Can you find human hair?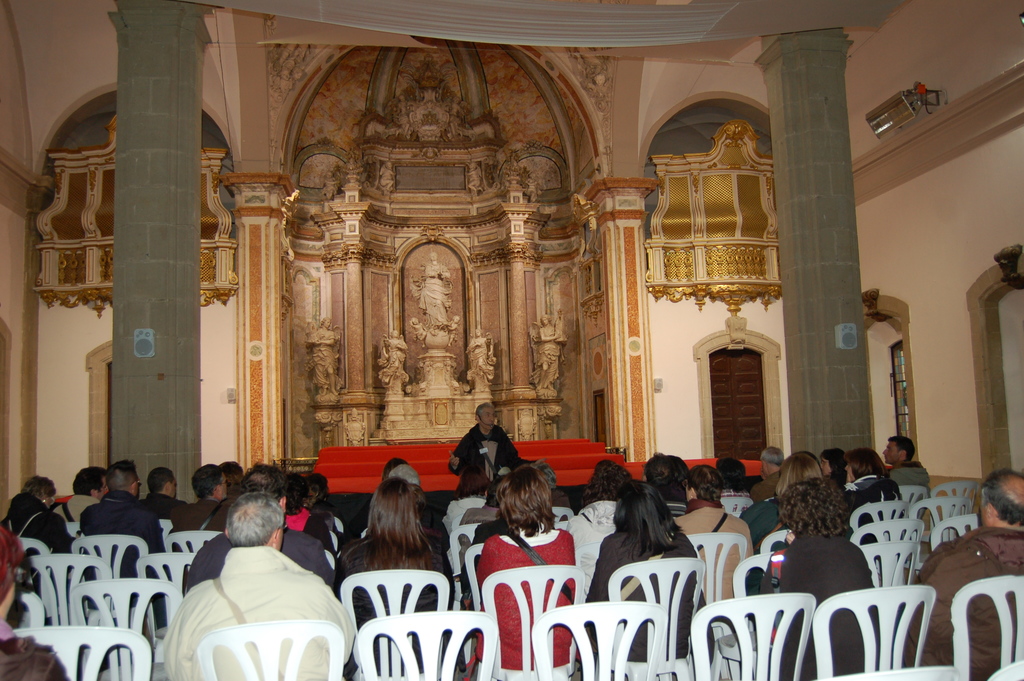
Yes, bounding box: rect(69, 465, 111, 496).
